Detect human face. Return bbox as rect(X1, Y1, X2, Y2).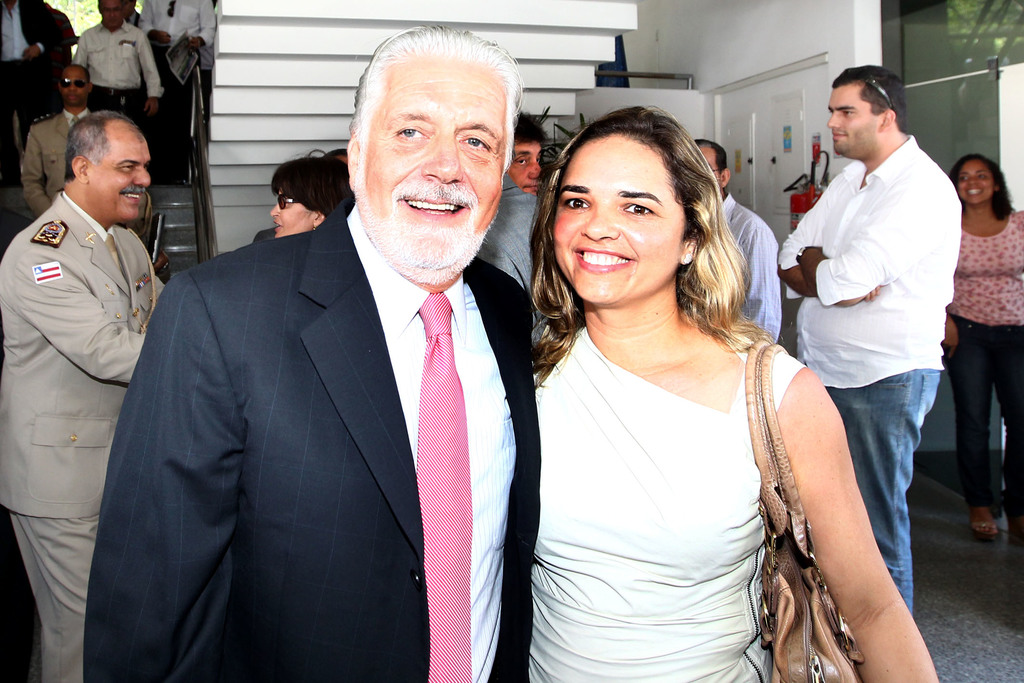
rect(826, 85, 876, 153).
